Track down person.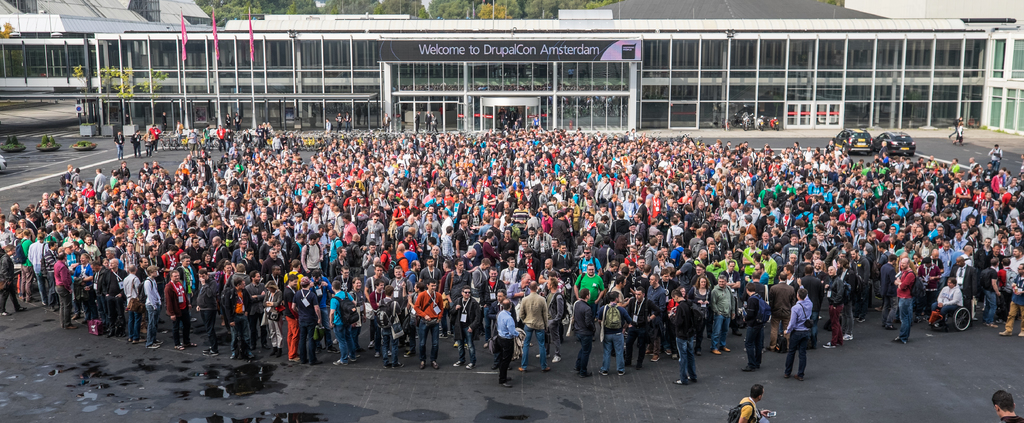
Tracked to {"x1": 738, "y1": 281, "x2": 770, "y2": 376}.
